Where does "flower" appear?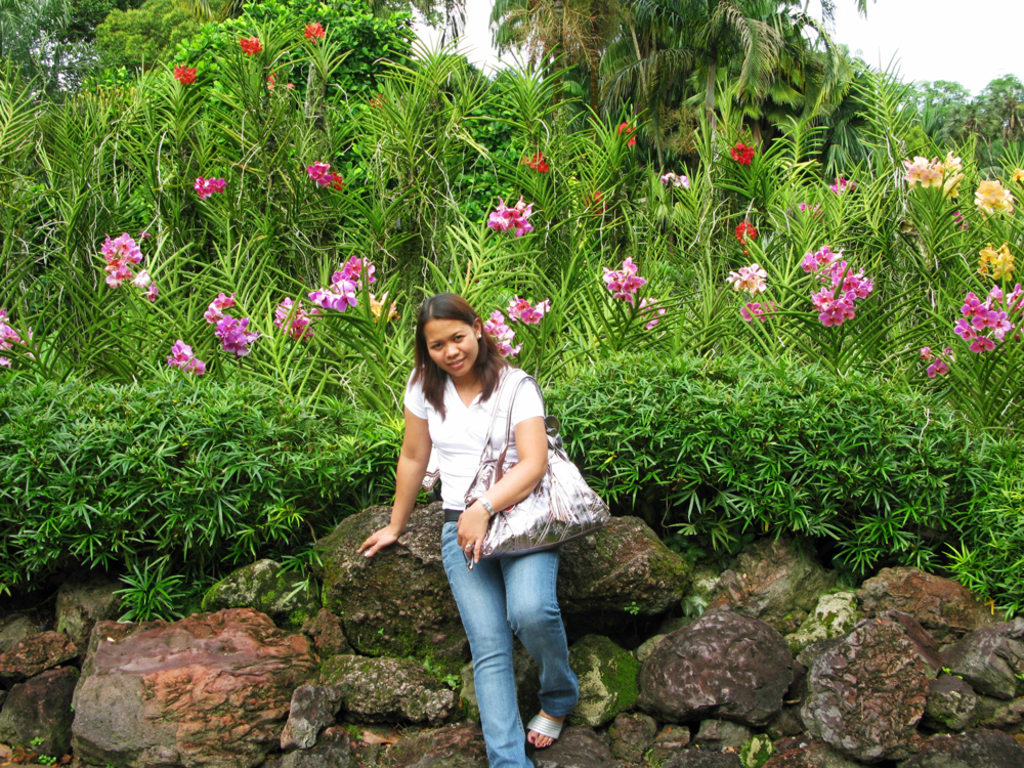
Appears at select_region(370, 289, 399, 325).
